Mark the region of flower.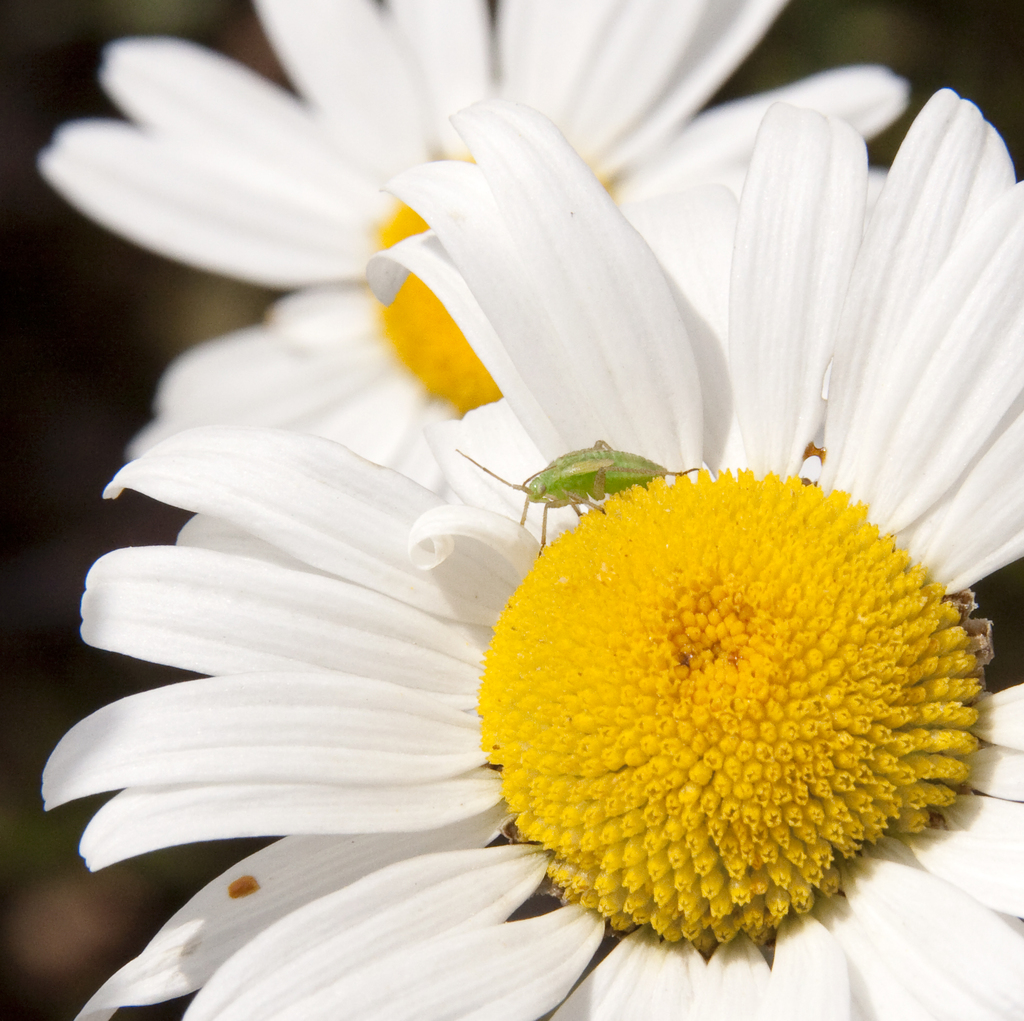
Region: [52,113,1023,1018].
